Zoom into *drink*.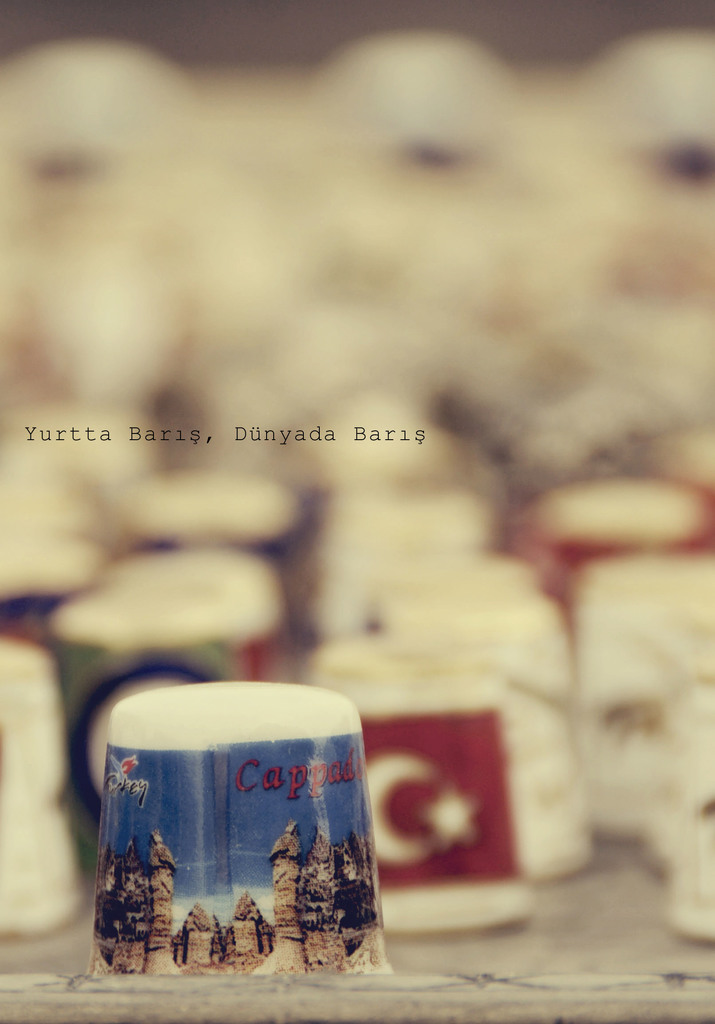
Zoom target: (79, 664, 397, 979).
